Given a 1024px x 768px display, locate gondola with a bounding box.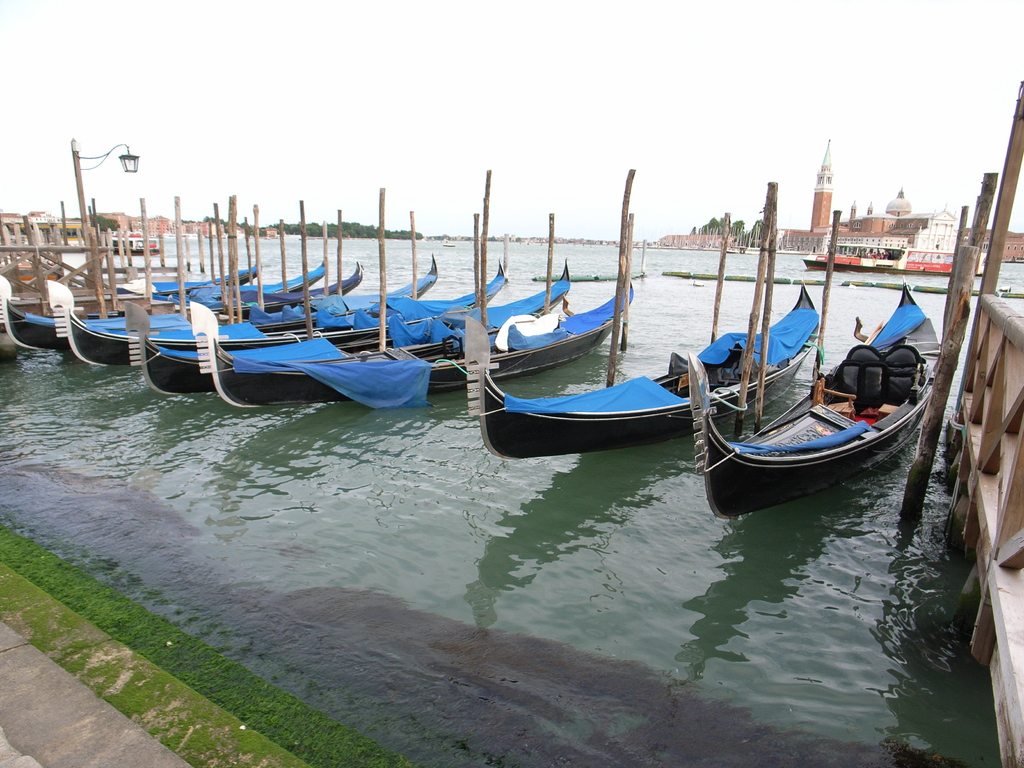
Located: 0,263,333,349.
